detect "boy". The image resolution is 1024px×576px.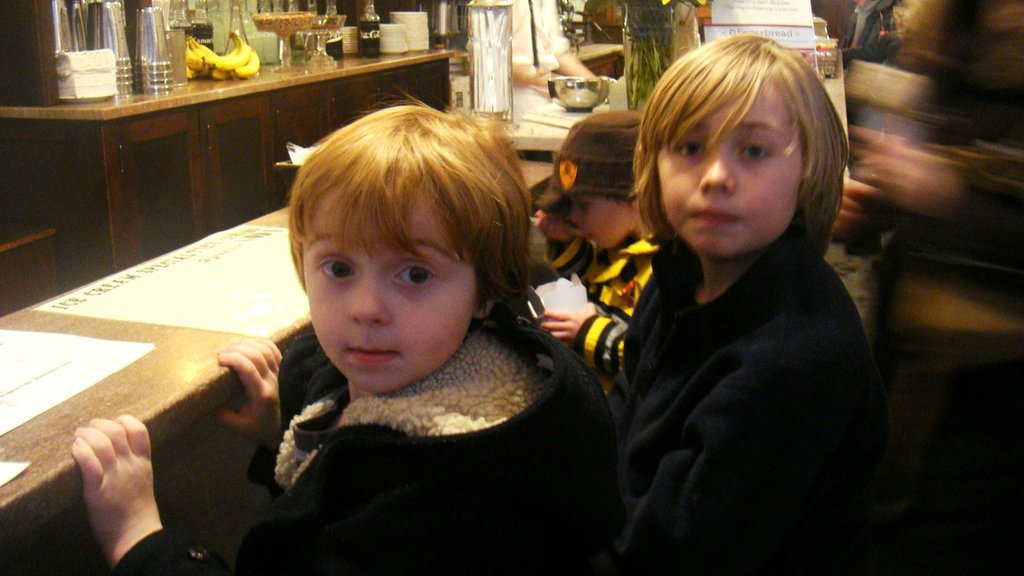
[x1=610, y1=33, x2=865, y2=575].
